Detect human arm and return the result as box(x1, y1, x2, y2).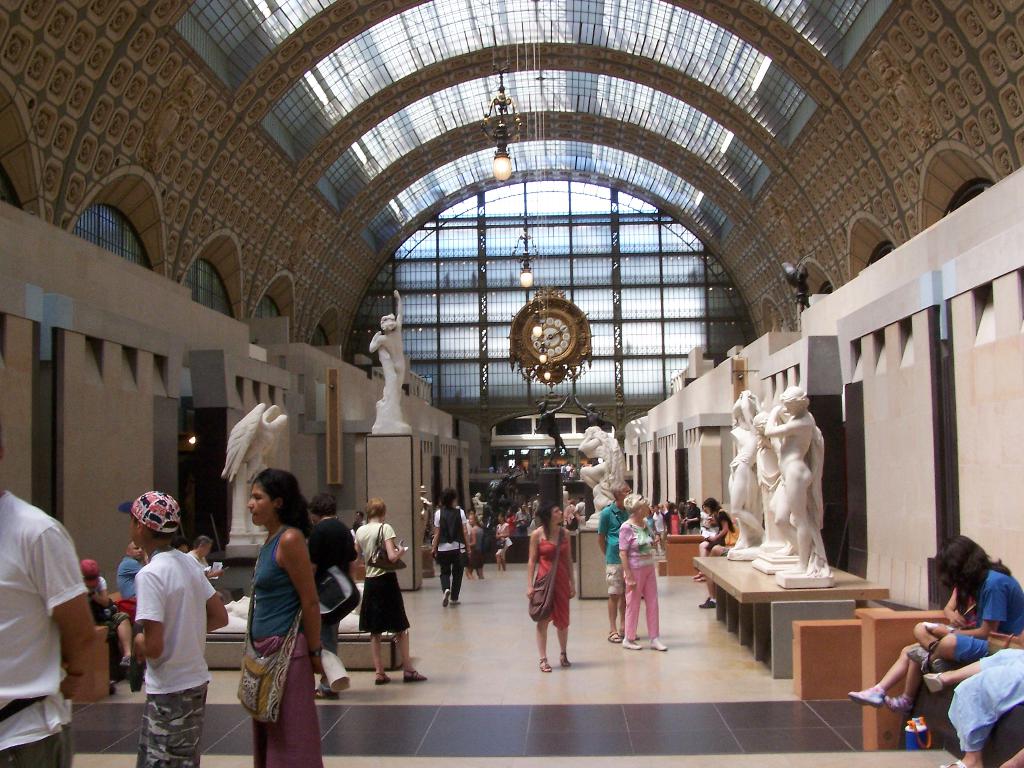
box(393, 294, 403, 329).
